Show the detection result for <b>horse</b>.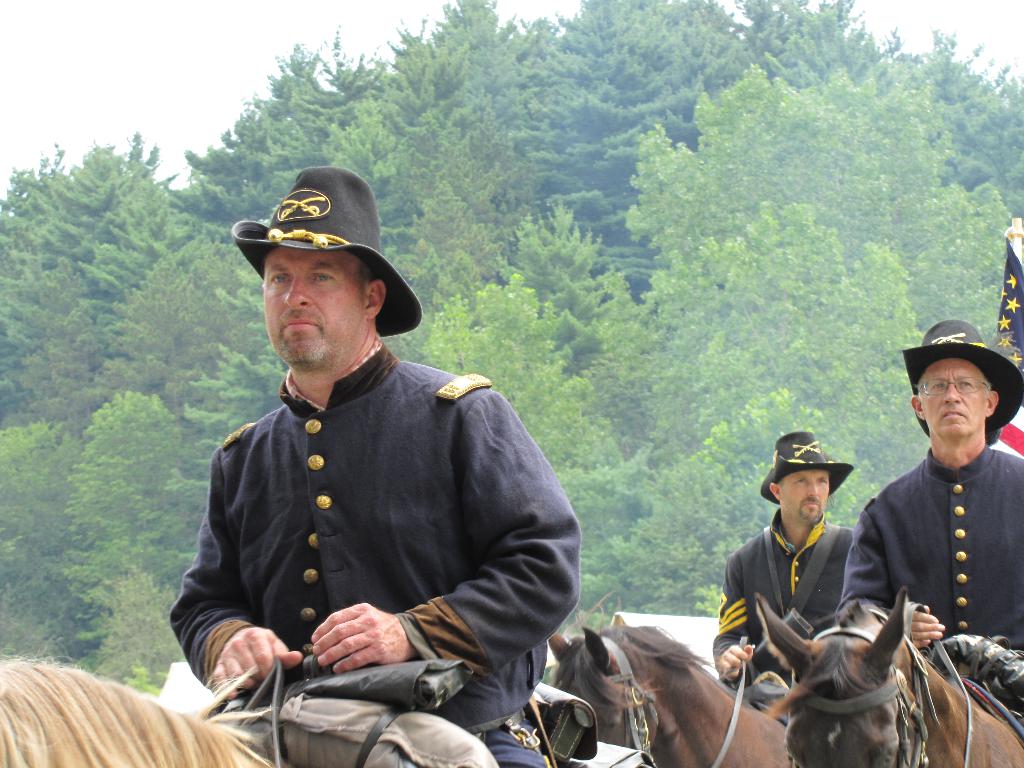
locate(1, 662, 281, 767).
